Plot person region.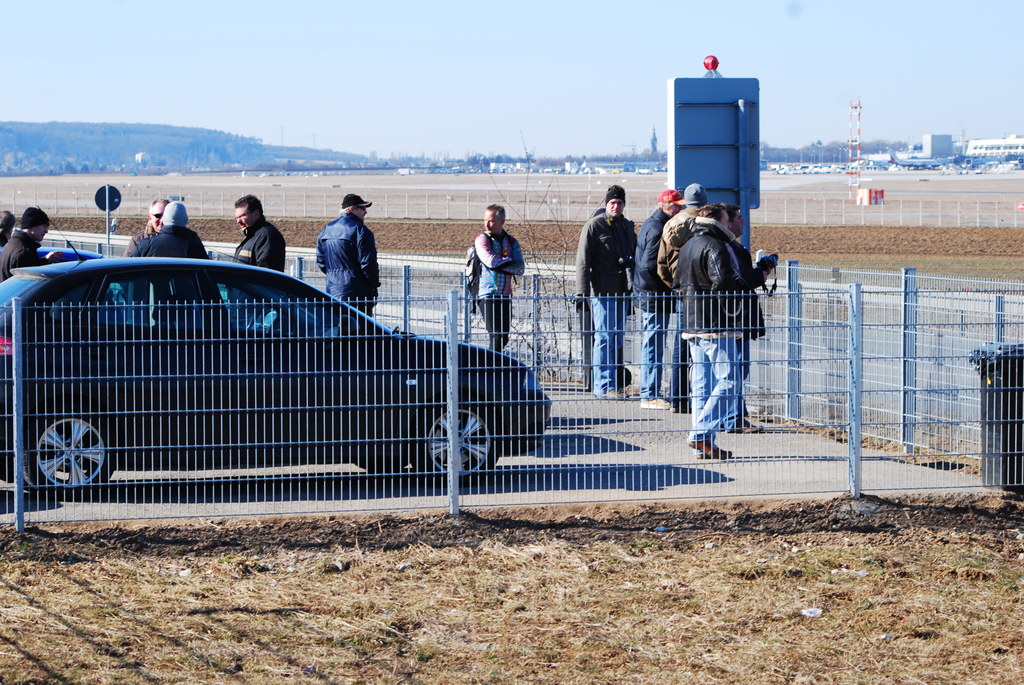
Plotted at bbox=(572, 186, 643, 405).
